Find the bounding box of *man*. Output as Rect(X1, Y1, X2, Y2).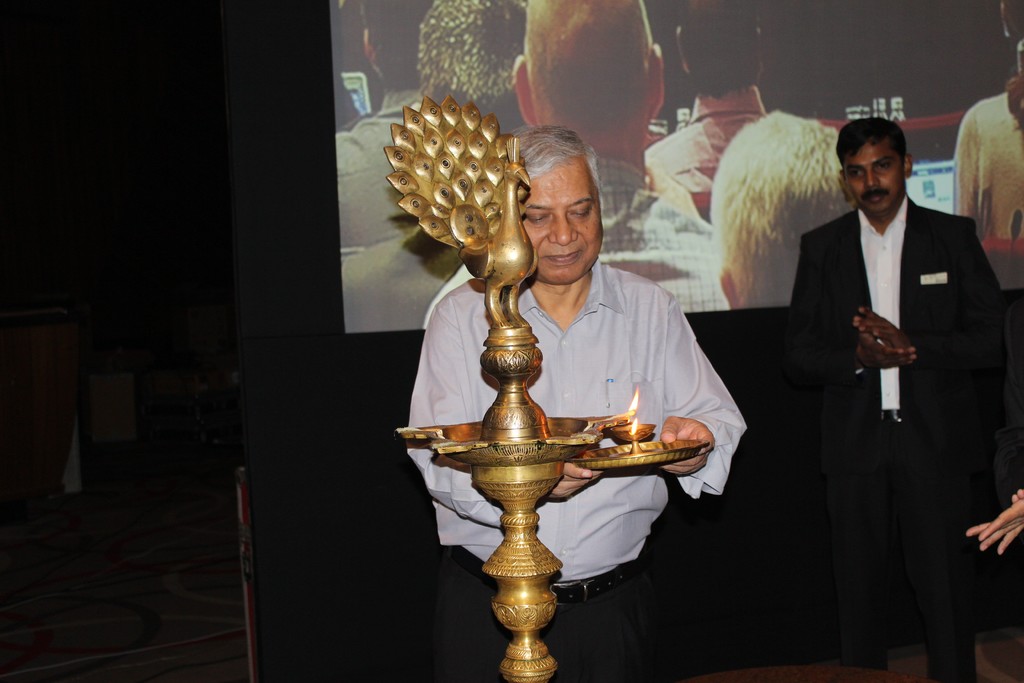
Rect(404, 120, 761, 682).
